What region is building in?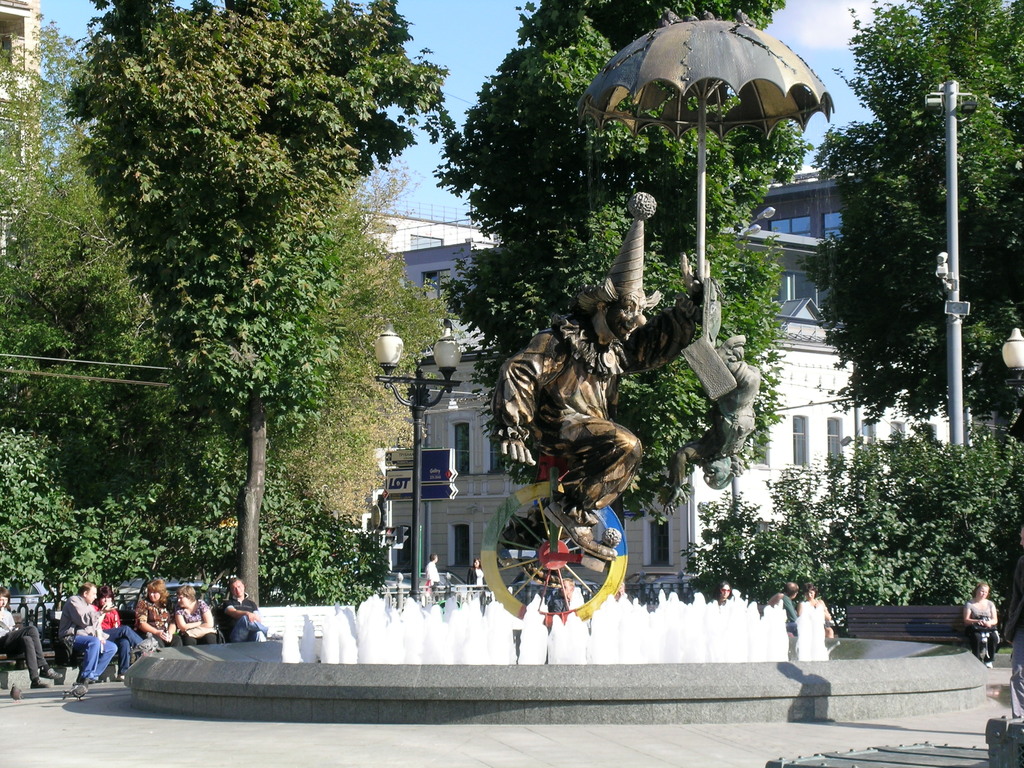
left=0, top=0, right=38, bottom=211.
